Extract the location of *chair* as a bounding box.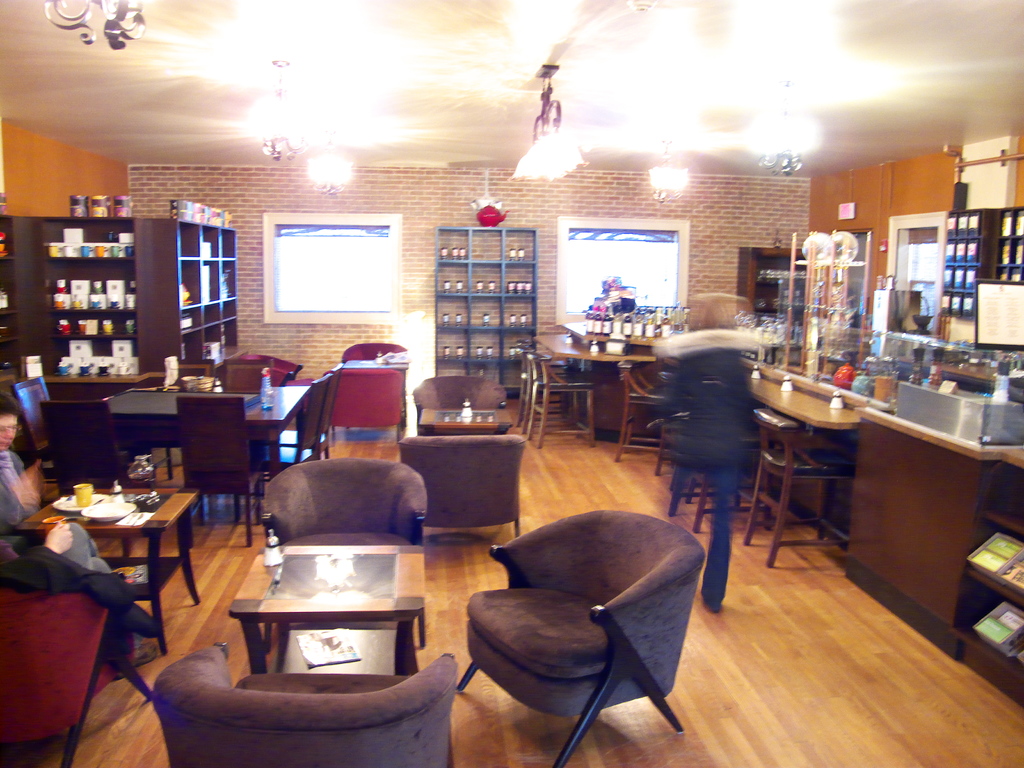
l=412, t=376, r=506, b=427.
